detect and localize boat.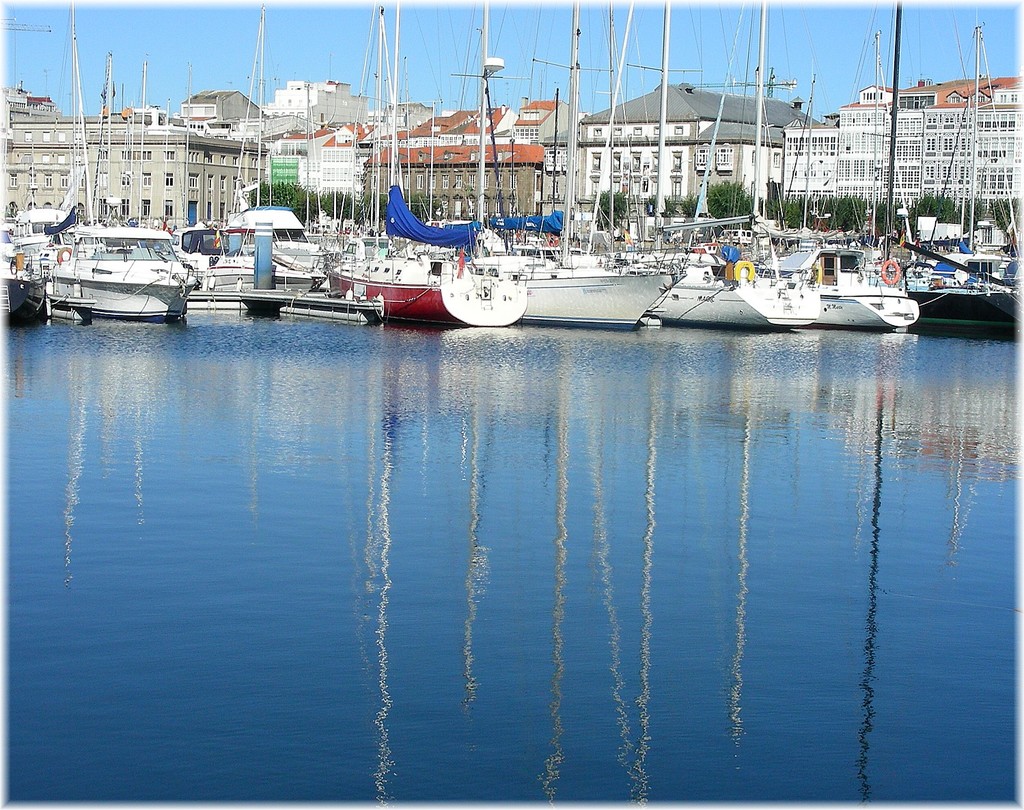
Localized at crop(335, 252, 522, 331).
